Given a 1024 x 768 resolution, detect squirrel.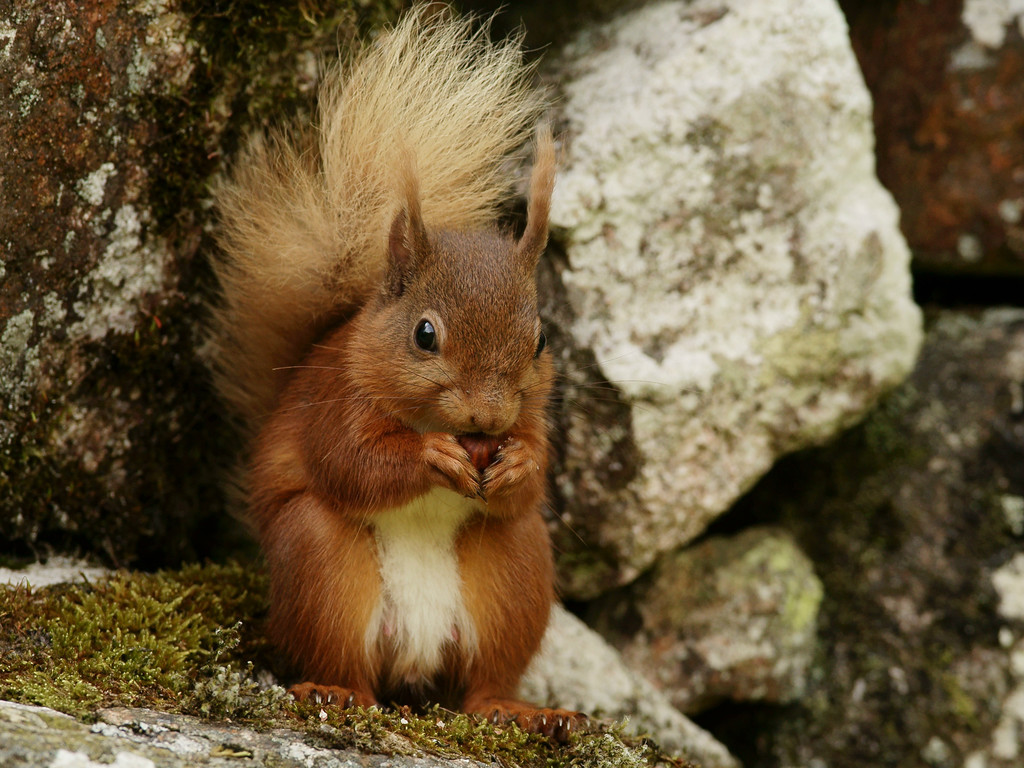
[left=198, top=0, right=703, bottom=737].
